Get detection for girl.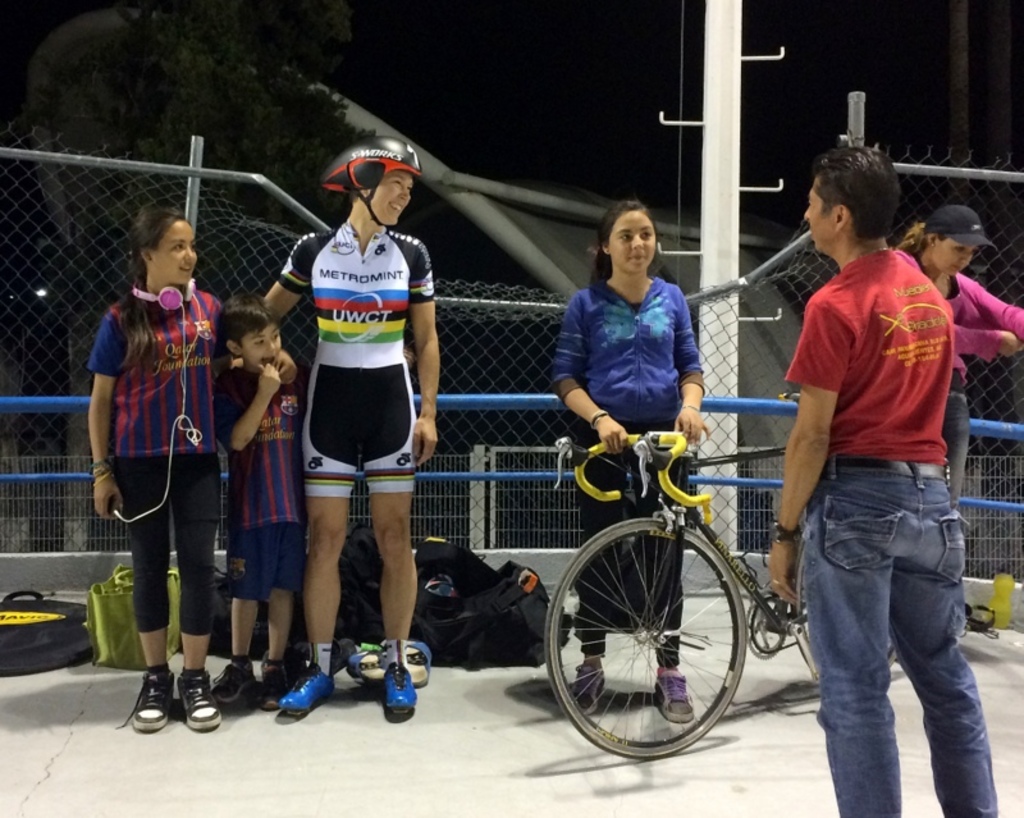
Detection: locate(82, 207, 296, 734).
